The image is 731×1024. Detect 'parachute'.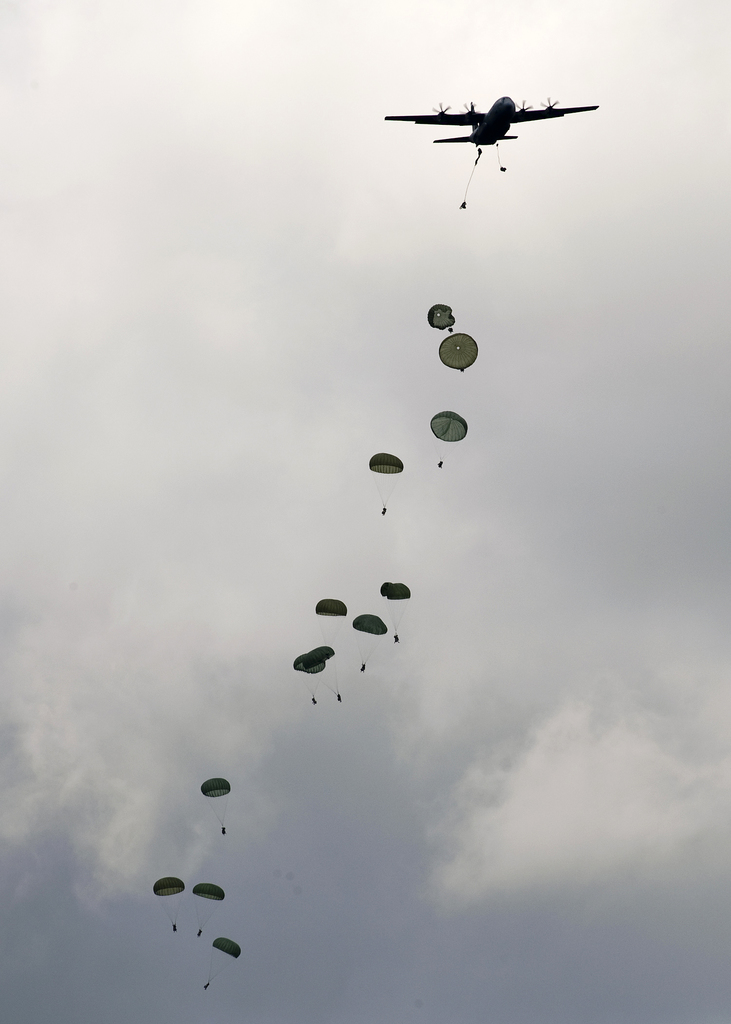
Detection: (x1=426, y1=406, x2=469, y2=464).
